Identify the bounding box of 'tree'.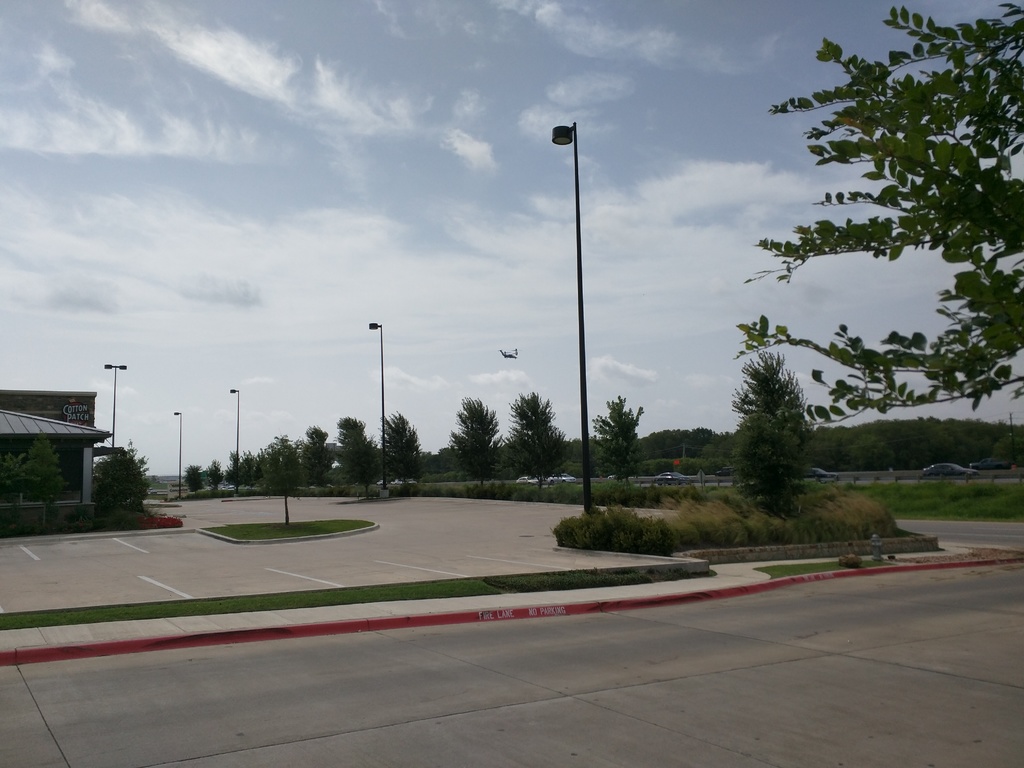
box=[240, 452, 260, 486].
